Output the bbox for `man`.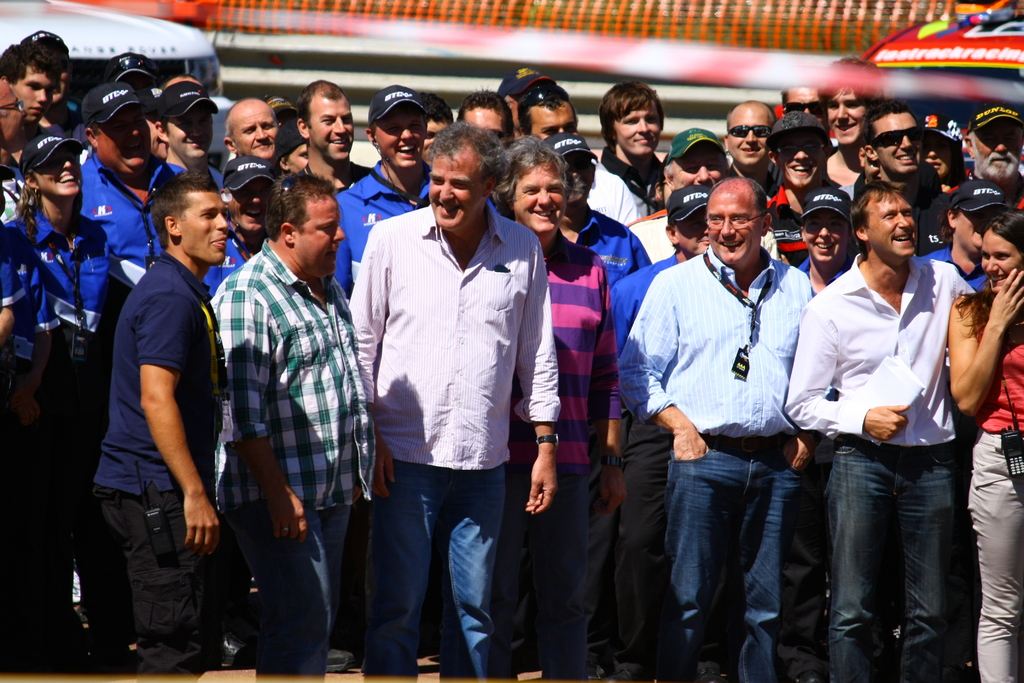
(x1=0, y1=31, x2=70, y2=164).
